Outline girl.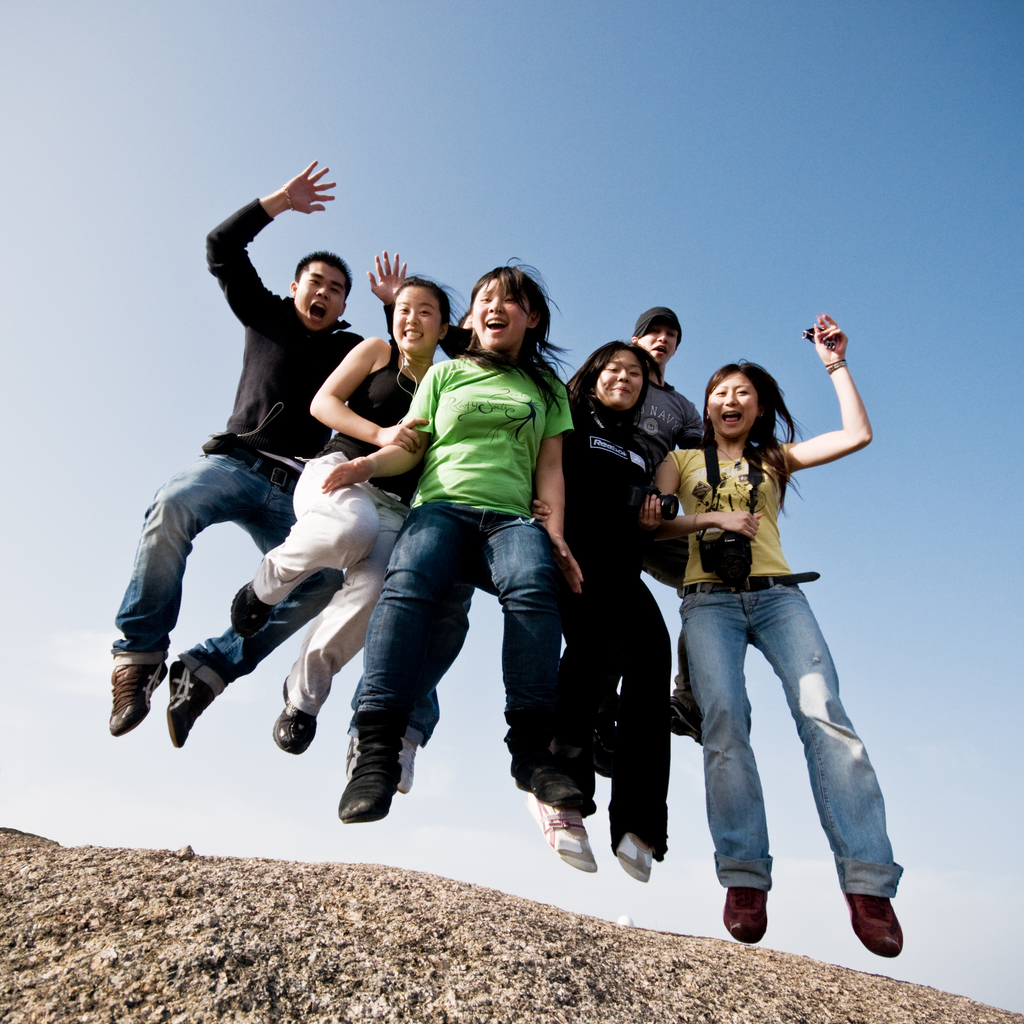
Outline: <region>532, 343, 669, 881</region>.
